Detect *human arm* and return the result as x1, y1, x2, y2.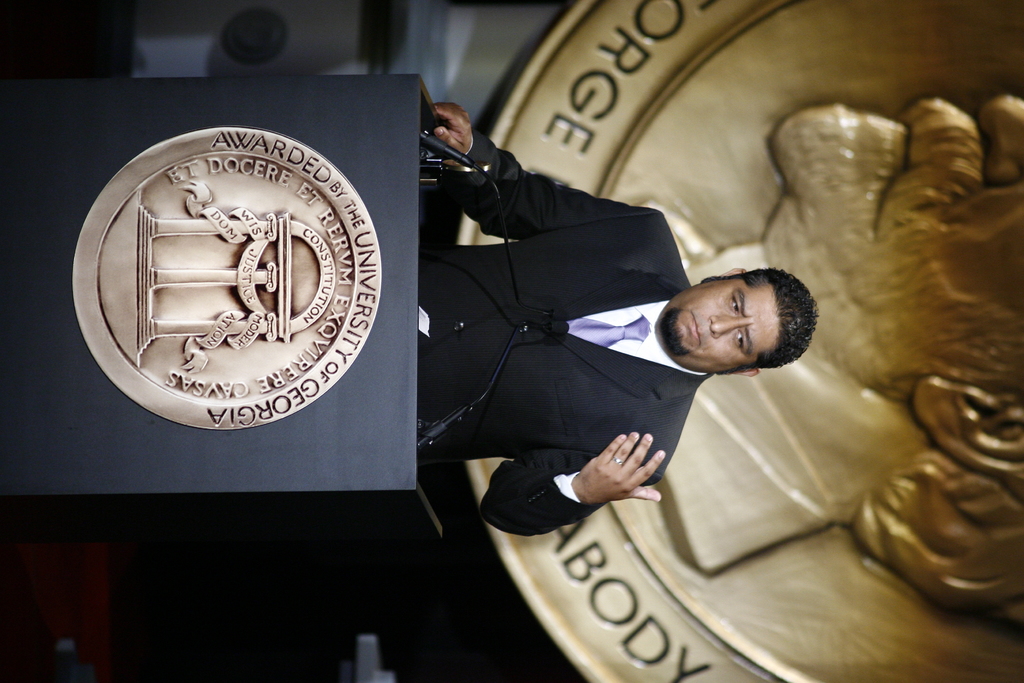
473, 429, 674, 541.
